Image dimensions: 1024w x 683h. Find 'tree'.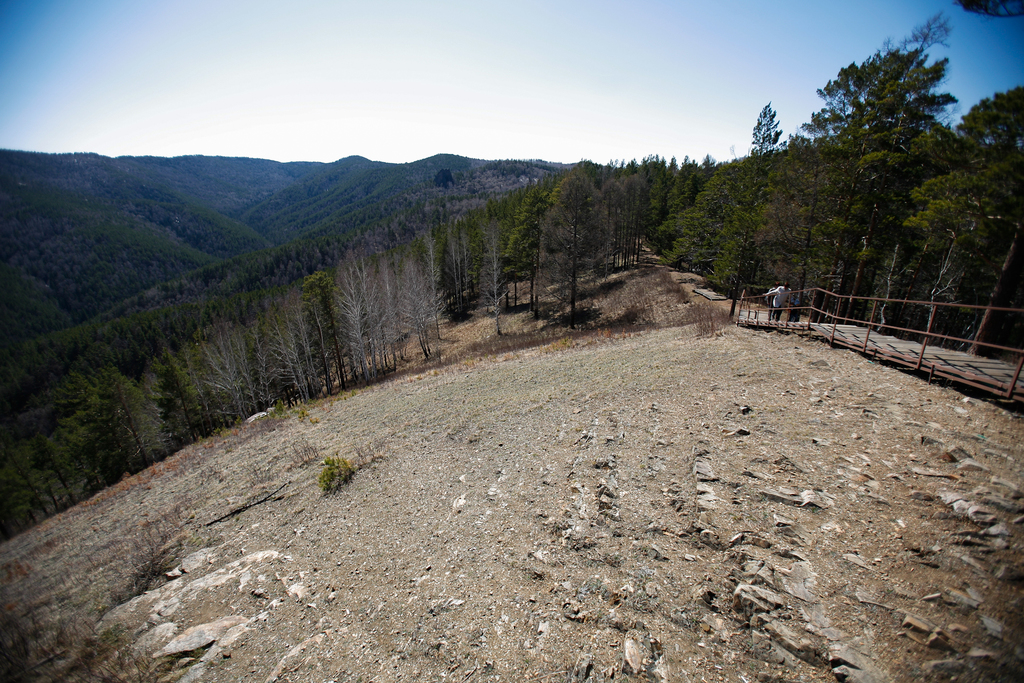
(715,110,785,317).
